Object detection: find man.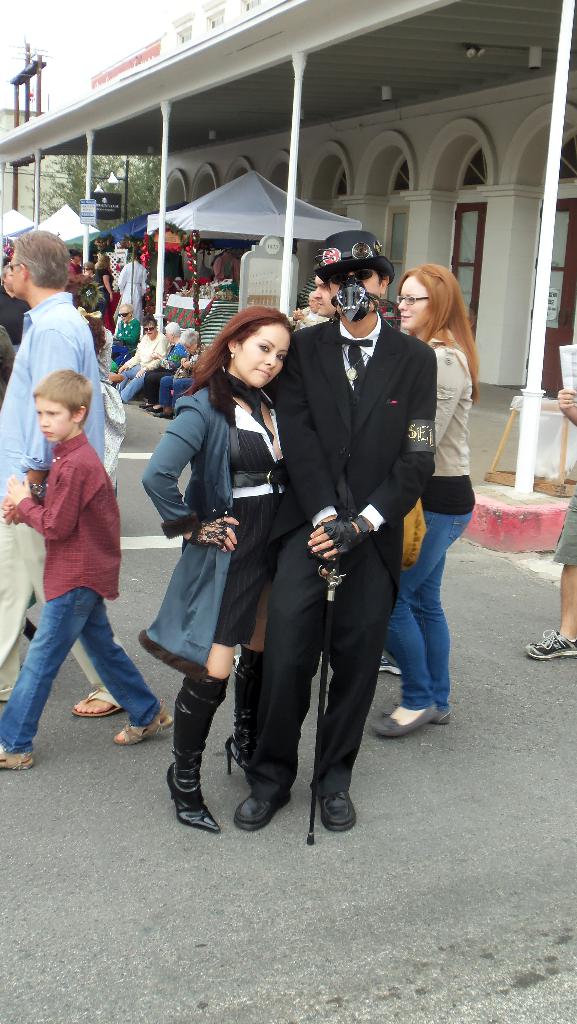
detection(241, 221, 433, 840).
